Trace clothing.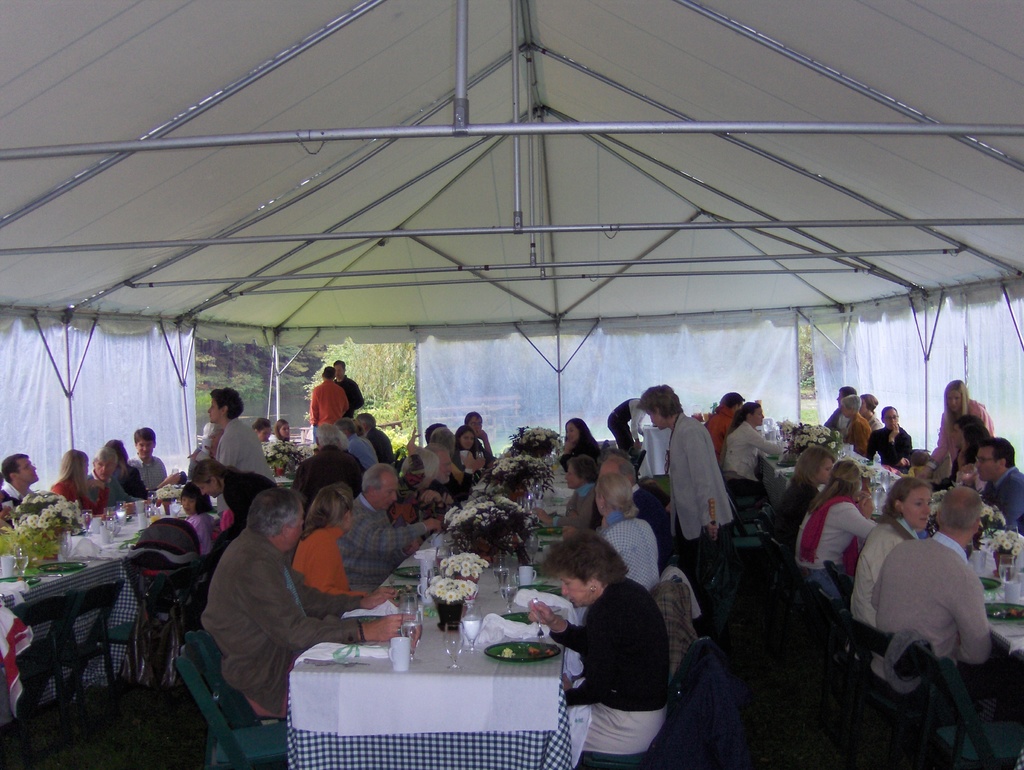
Traced to 634 481 668 550.
